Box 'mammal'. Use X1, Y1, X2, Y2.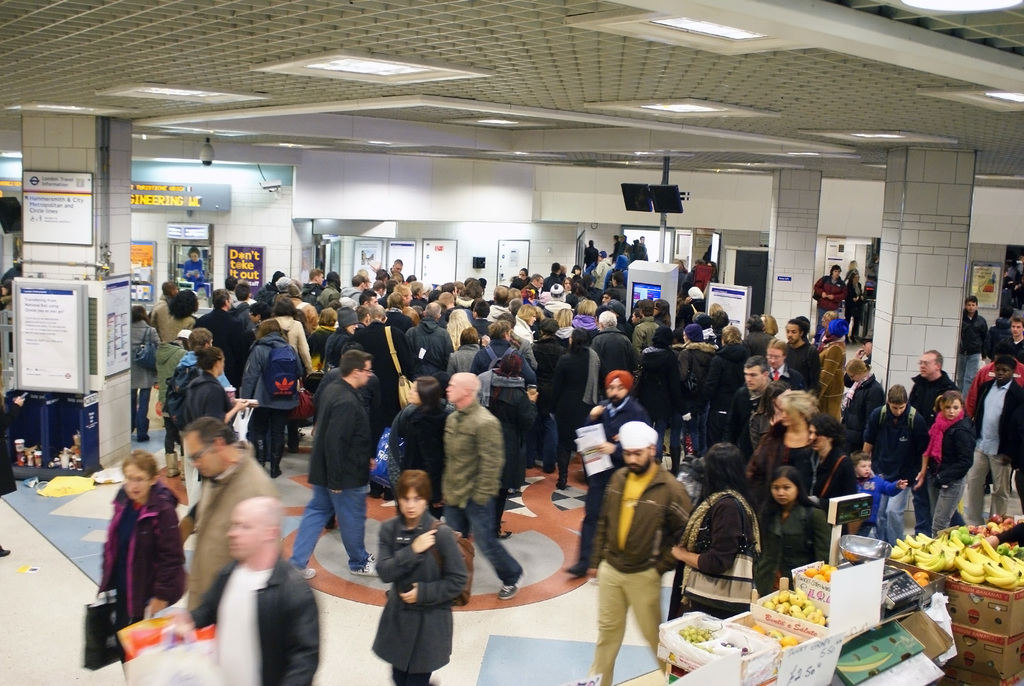
94, 453, 184, 660.
